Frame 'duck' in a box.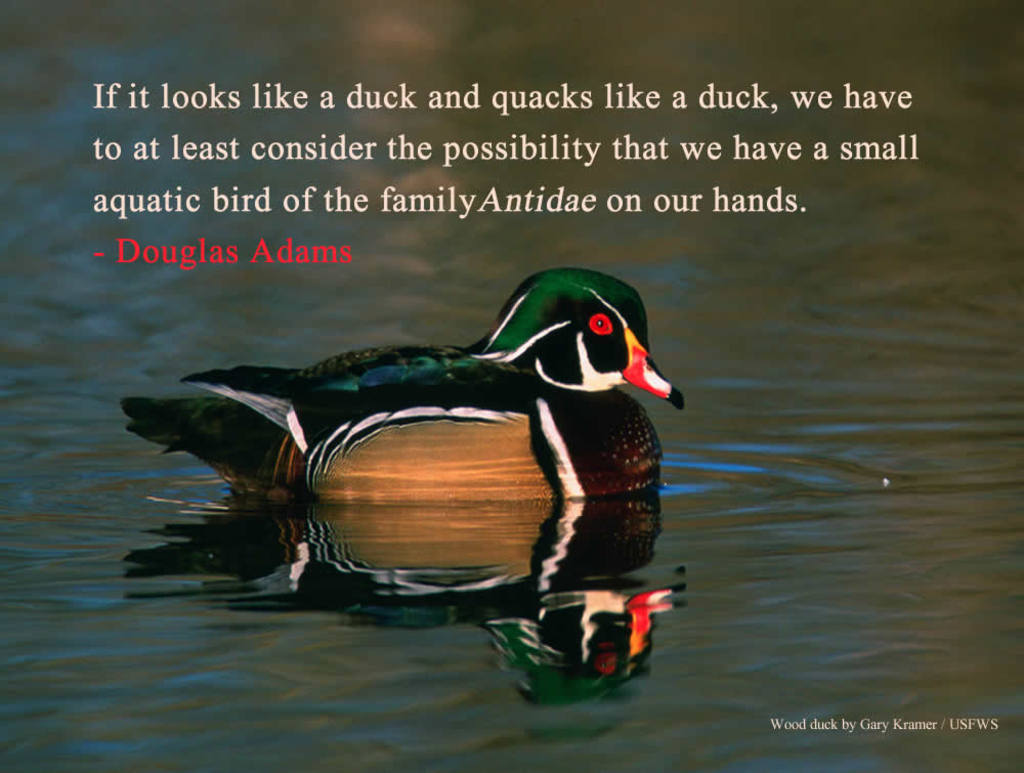
pyautogui.locateOnScreen(128, 265, 687, 571).
